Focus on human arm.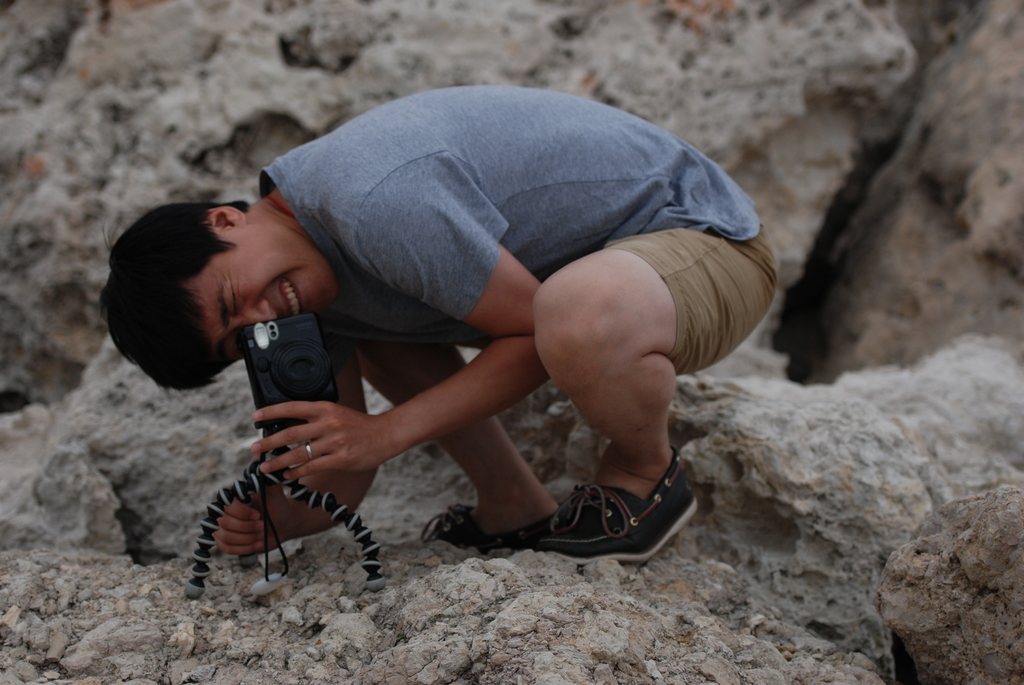
Focused at left=201, top=336, right=381, bottom=557.
